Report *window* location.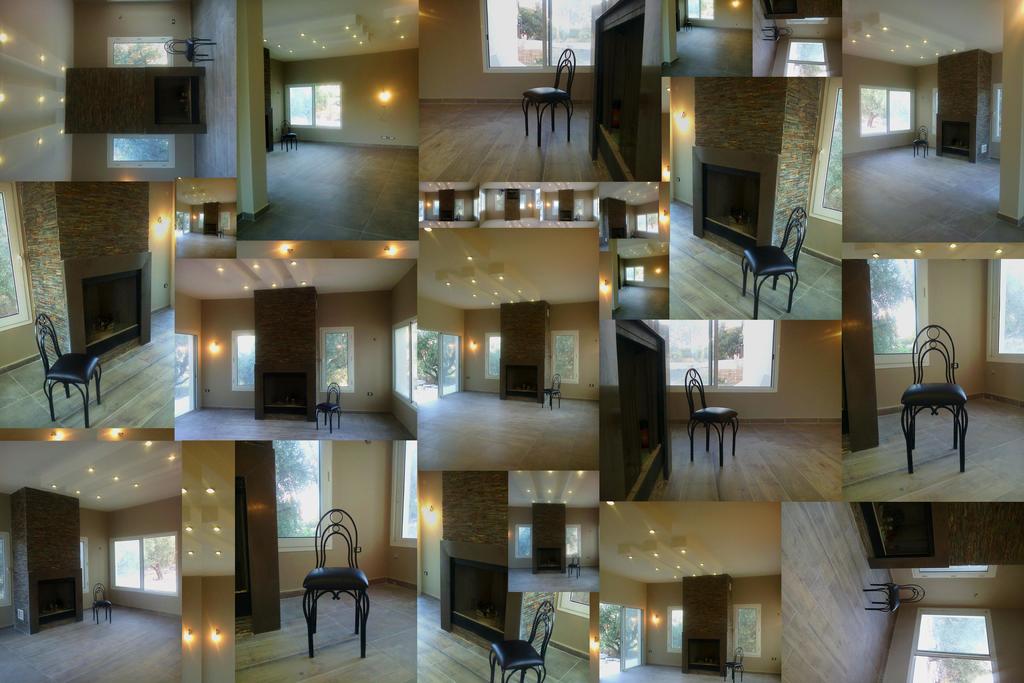
Report: select_region(900, 608, 999, 682).
